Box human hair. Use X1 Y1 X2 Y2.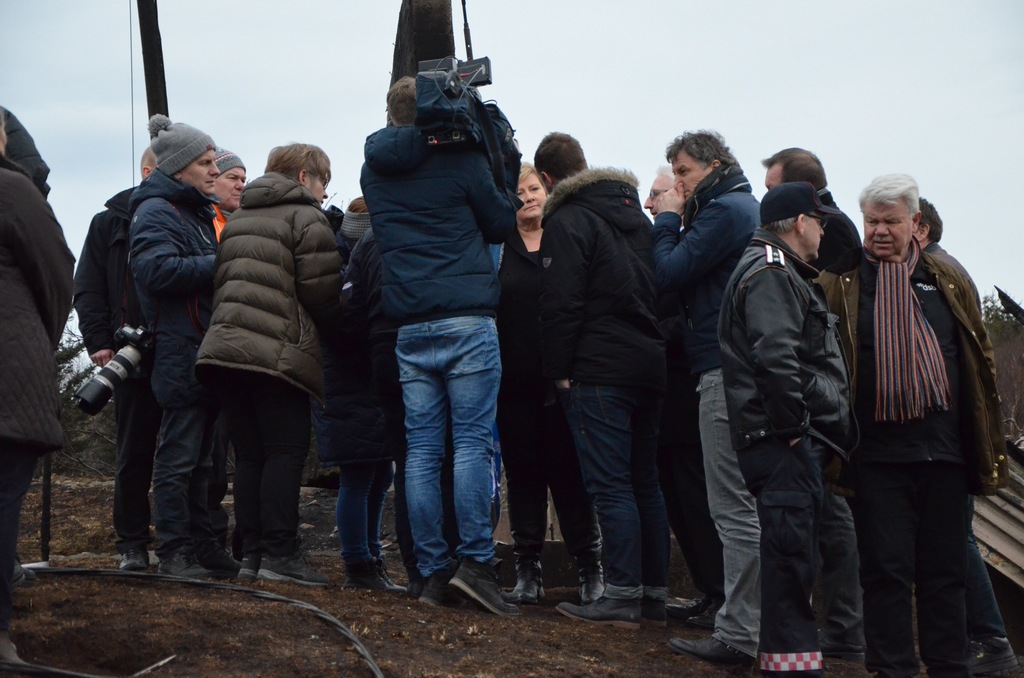
529 122 586 193.
